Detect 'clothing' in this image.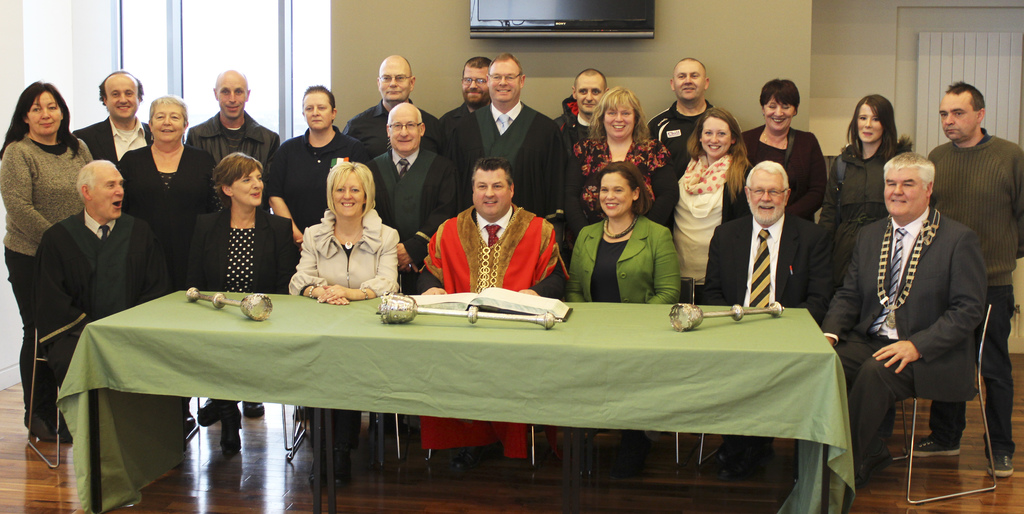
Detection: (x1=419, y1=205, x2=569, y2=455).
